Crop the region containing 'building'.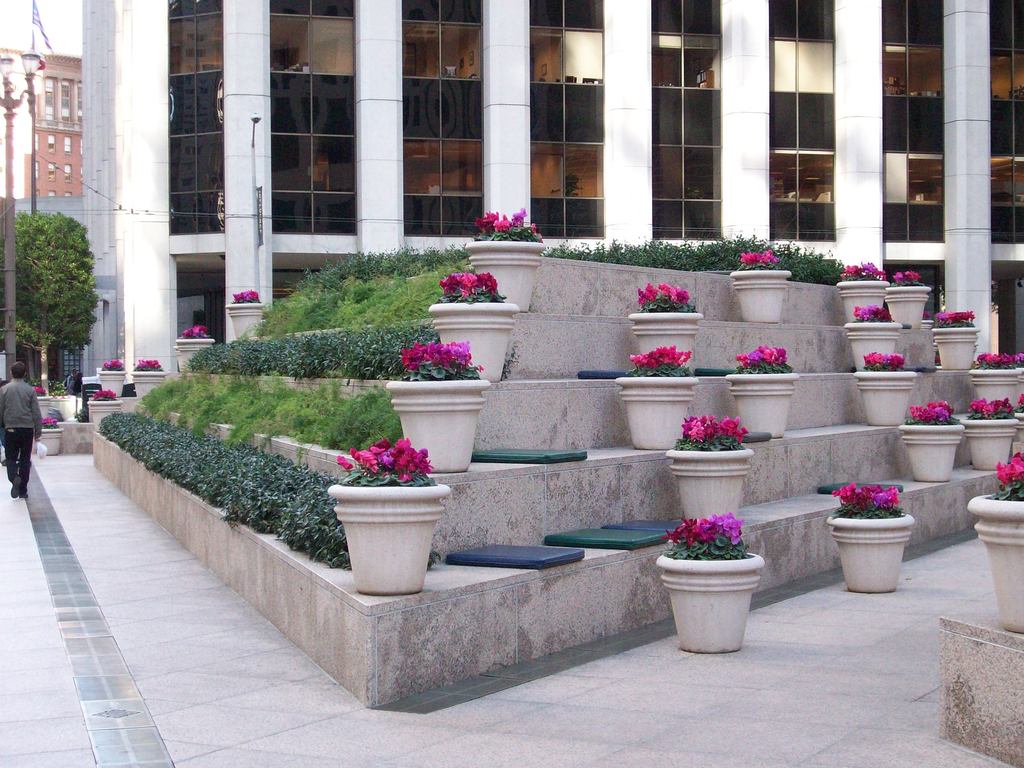
Crop region: (left=0, top=51, right=90, bottom=195).
